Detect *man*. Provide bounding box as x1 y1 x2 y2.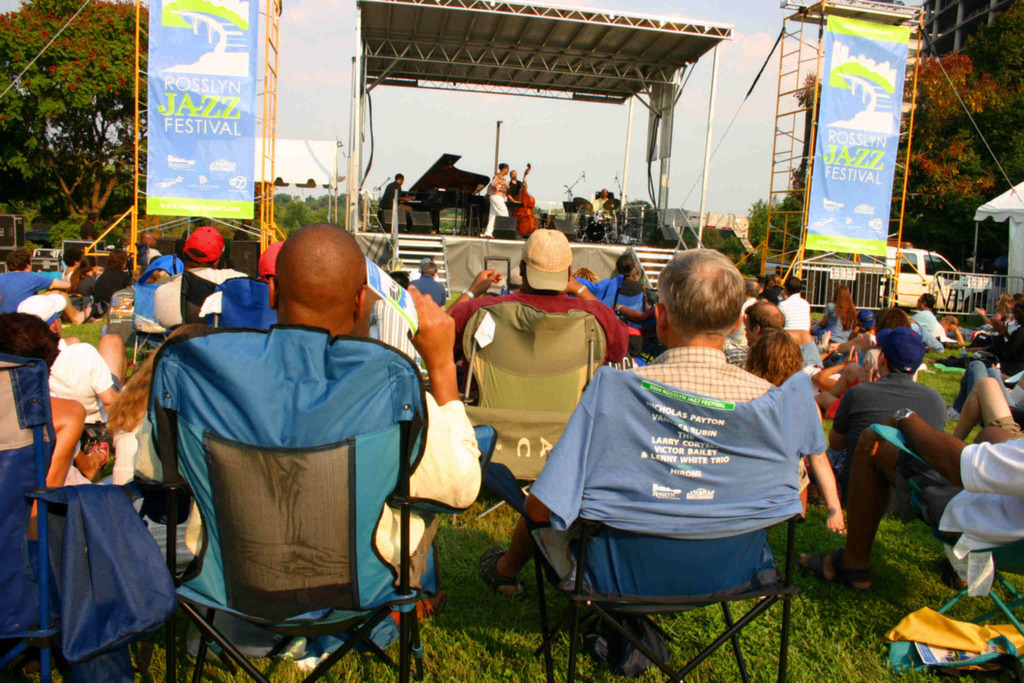
79 212 97 242.
